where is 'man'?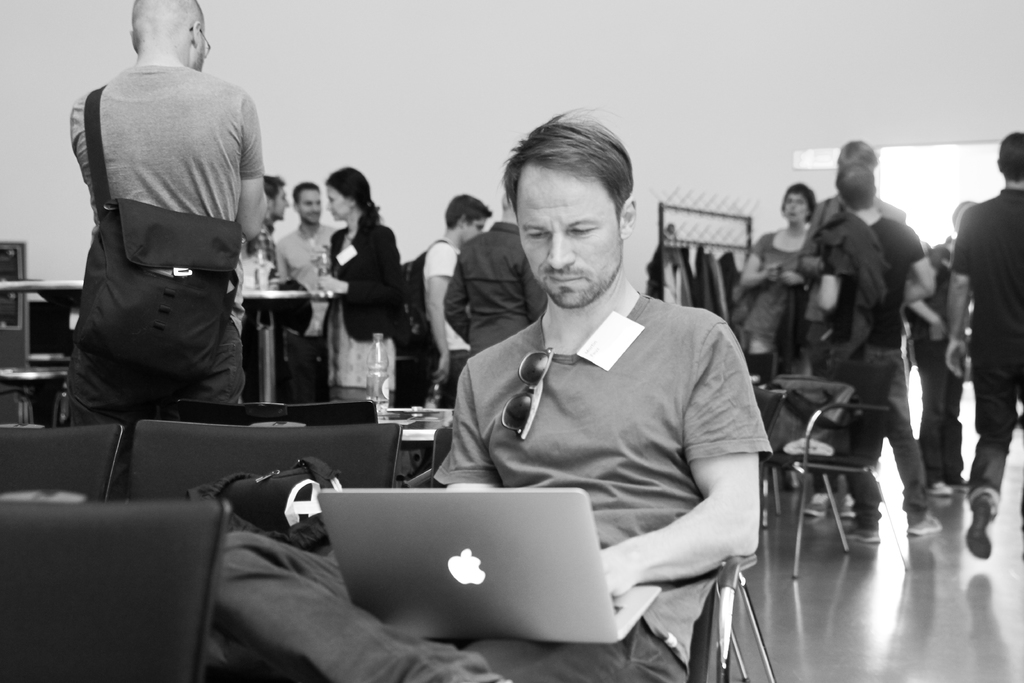
<region>799, 163, 950, 538</region>.
